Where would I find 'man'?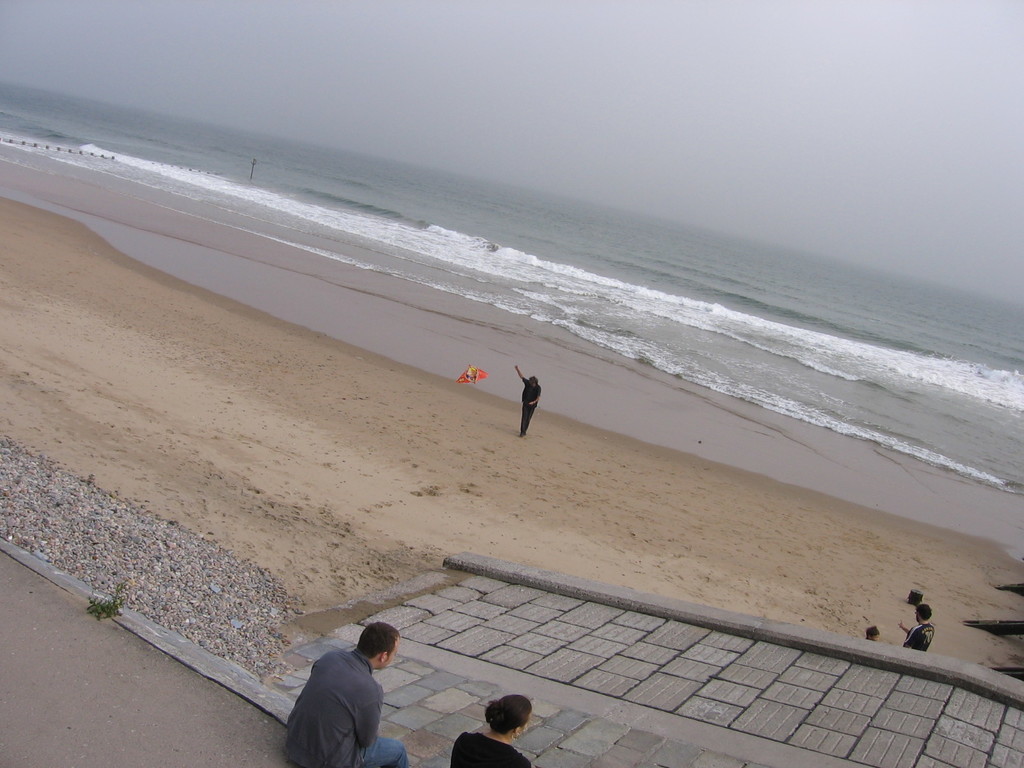
At [898, 603, 932, 653].
